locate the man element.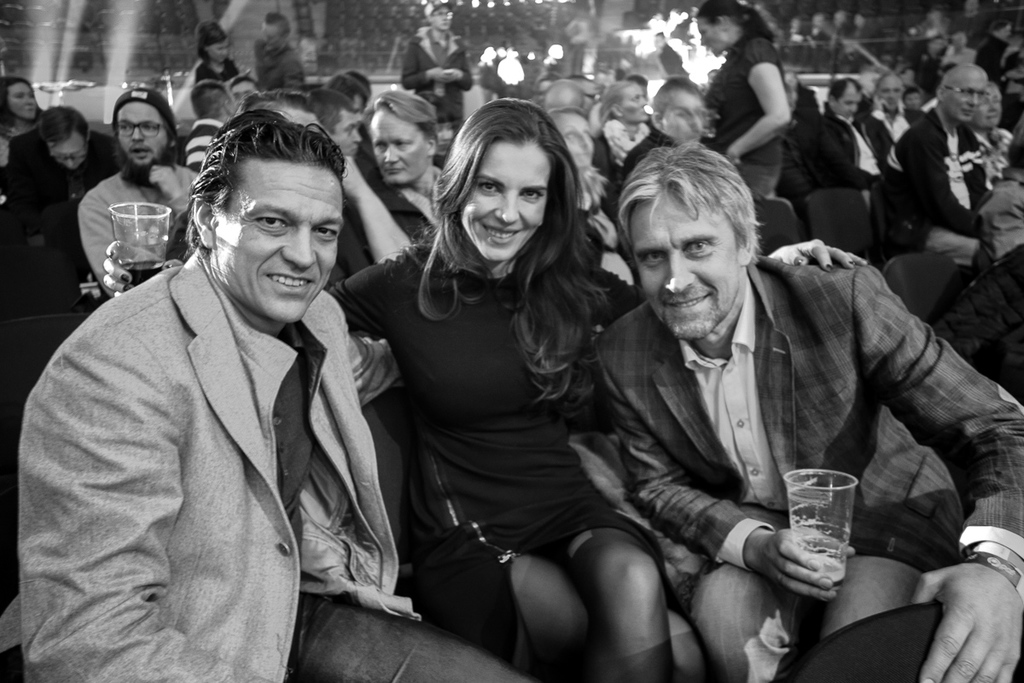
Element bbox: (left=11, top=104, right=547, bottom=682).
